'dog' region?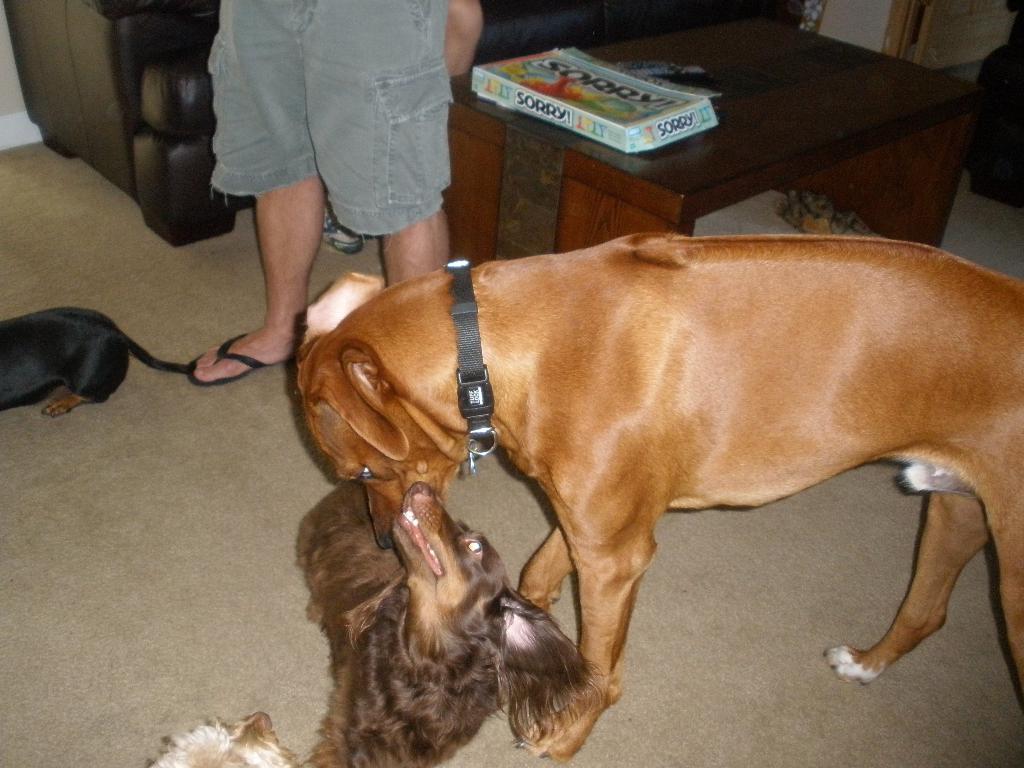
locate(0, 306, 195, 421)
